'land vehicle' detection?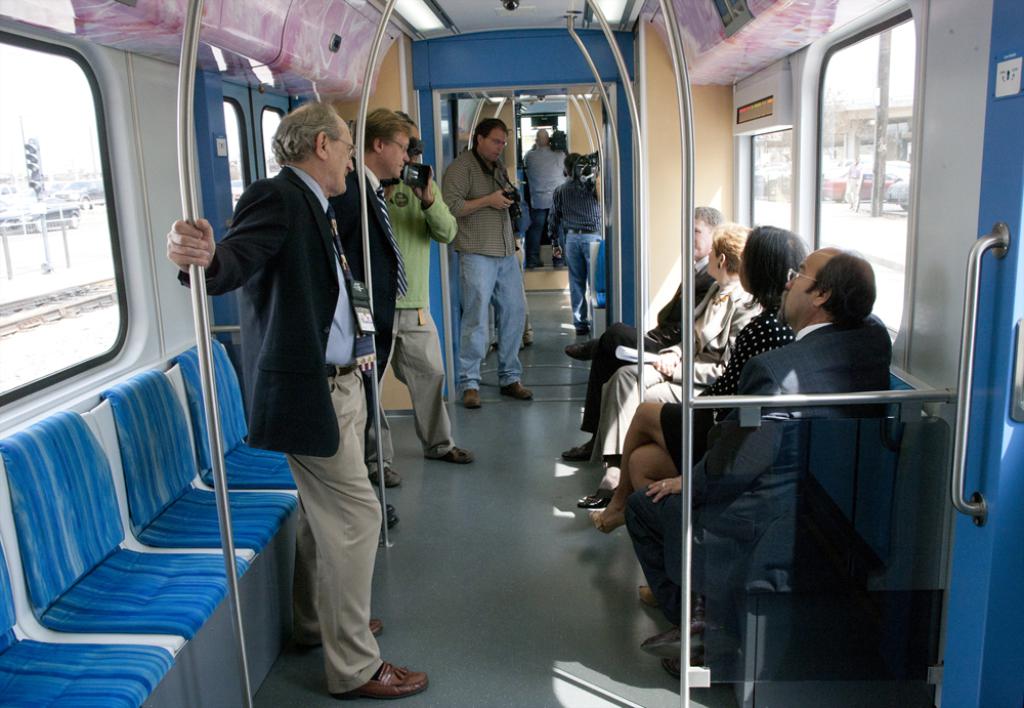
[0,0,1023,707]
